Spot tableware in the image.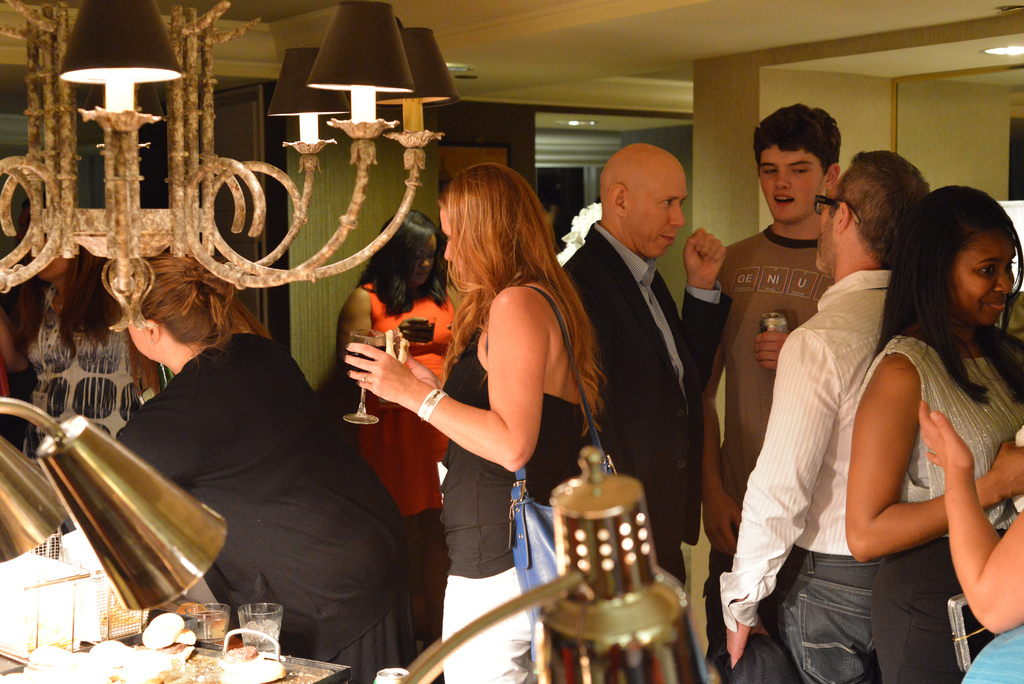
tableware found at [x1=184, y1=603, x2=232, y2=640].
